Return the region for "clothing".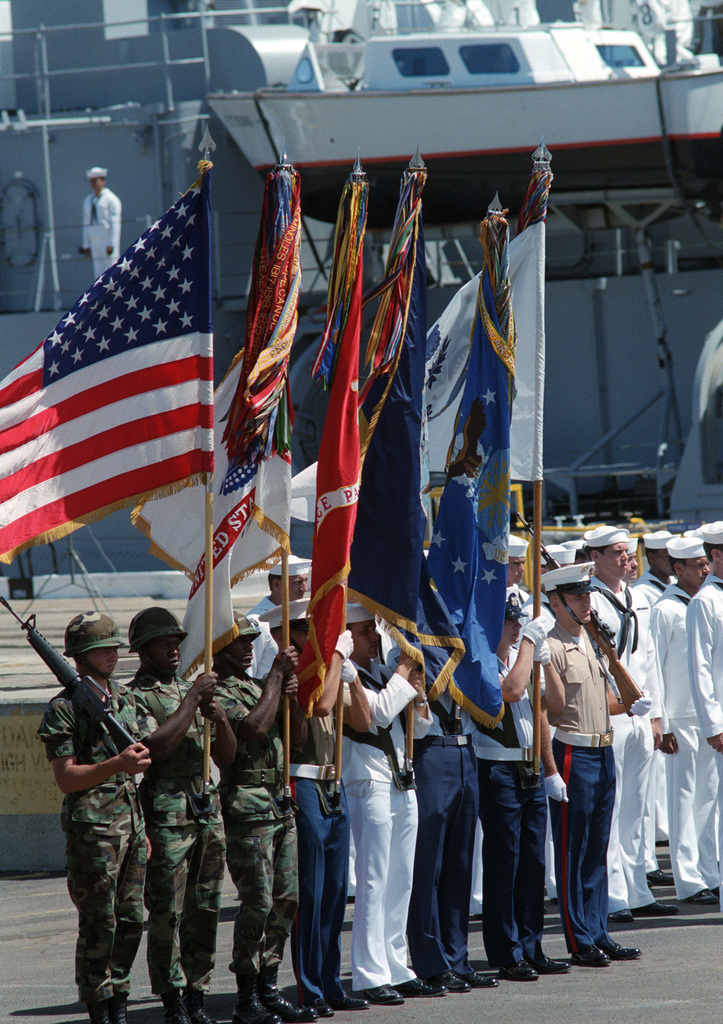
459:630:560:976.
